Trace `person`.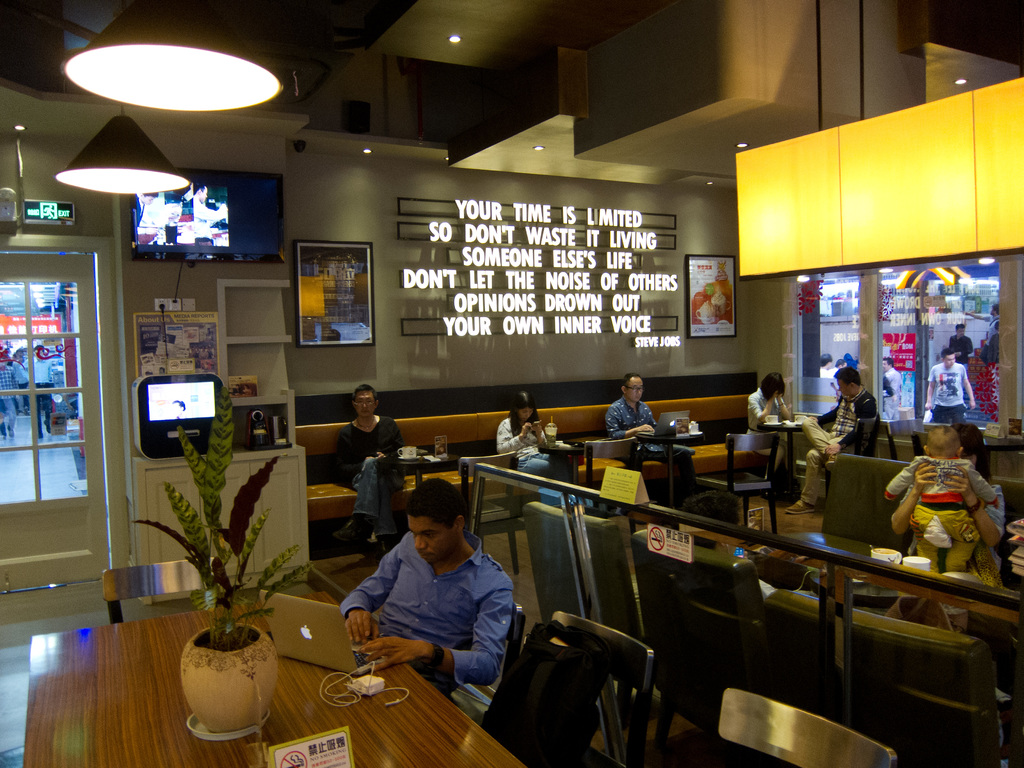
Traced to Rect(6, 359, 30, 412).
